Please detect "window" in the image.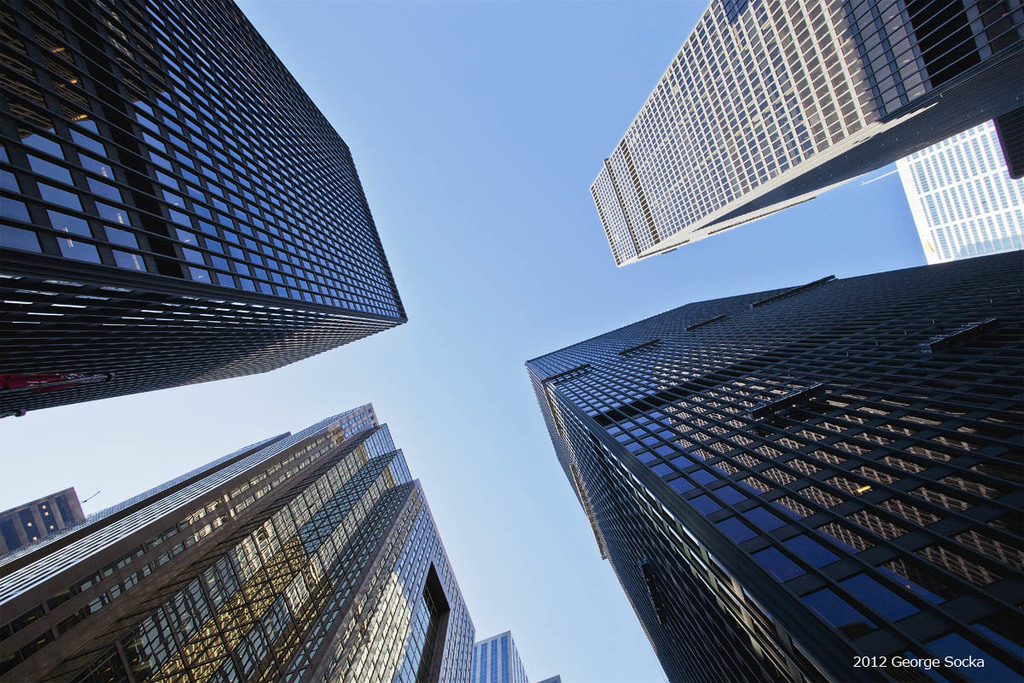
[0, 168, 24, 193].
